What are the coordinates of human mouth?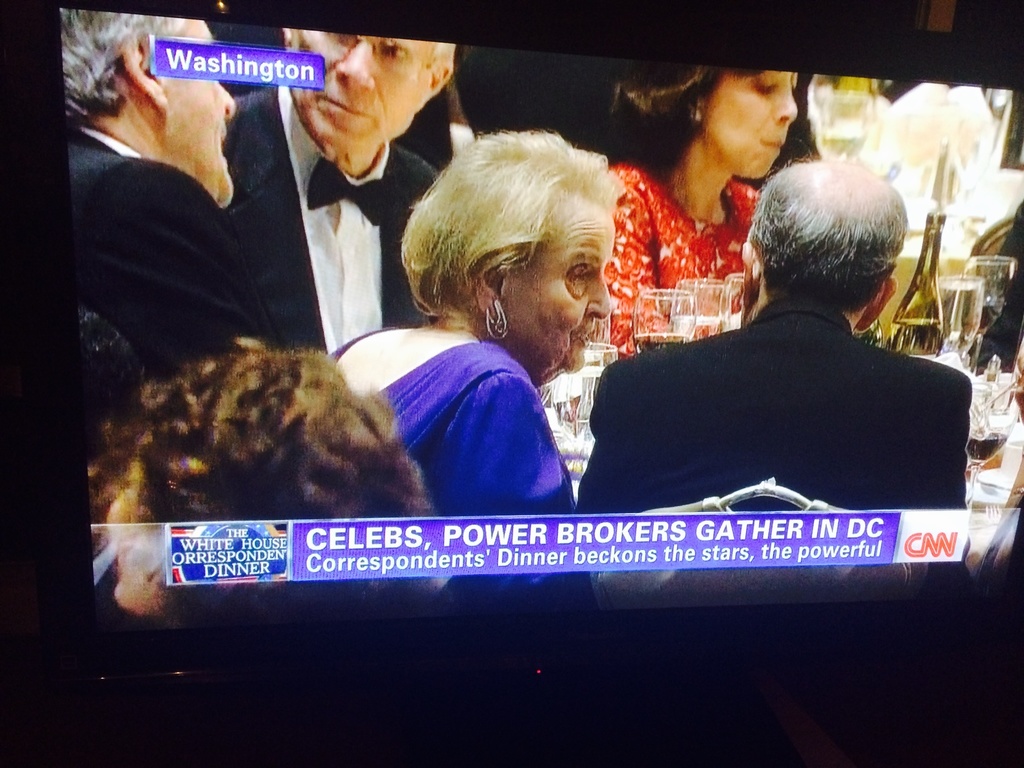
[x1=756, y1=127, x2=786, y2=159].
